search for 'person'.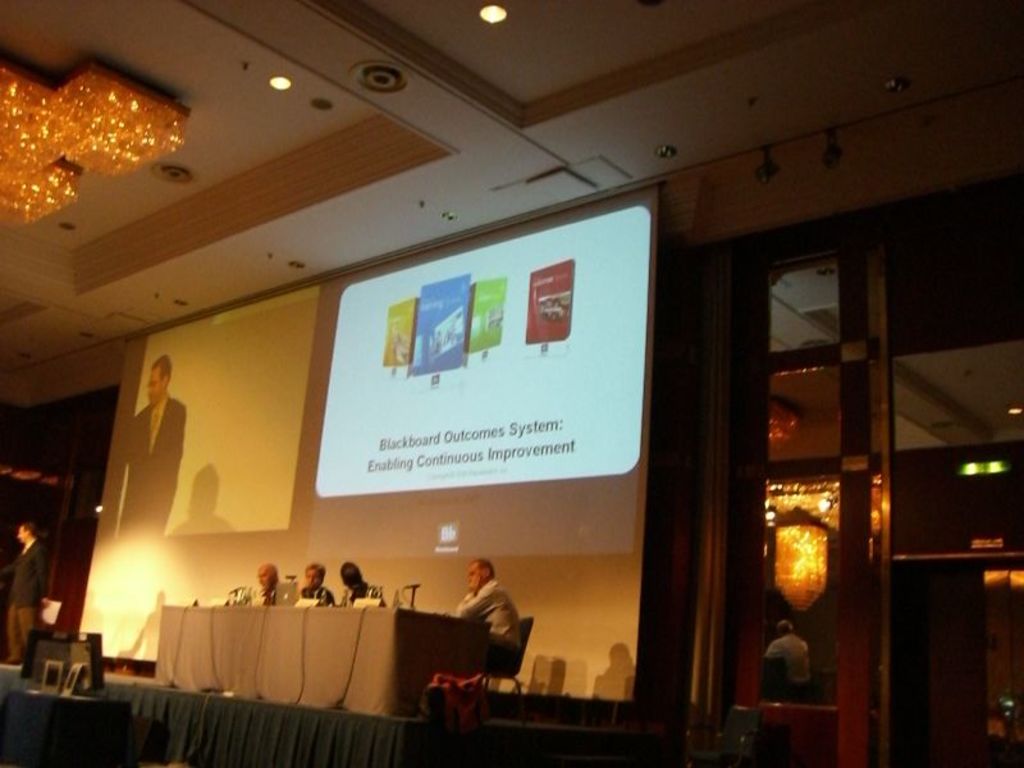
Found at <box>419,549,526,727</box>.
